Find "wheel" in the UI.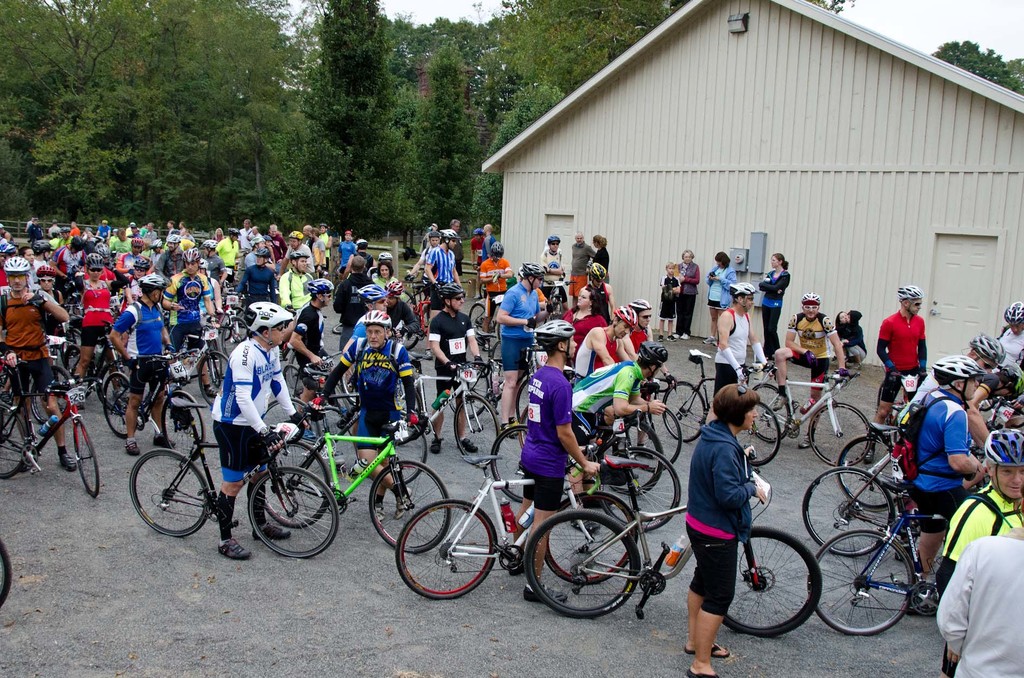
UI element at x1=721, y1=524, x2=824, y2=638.
